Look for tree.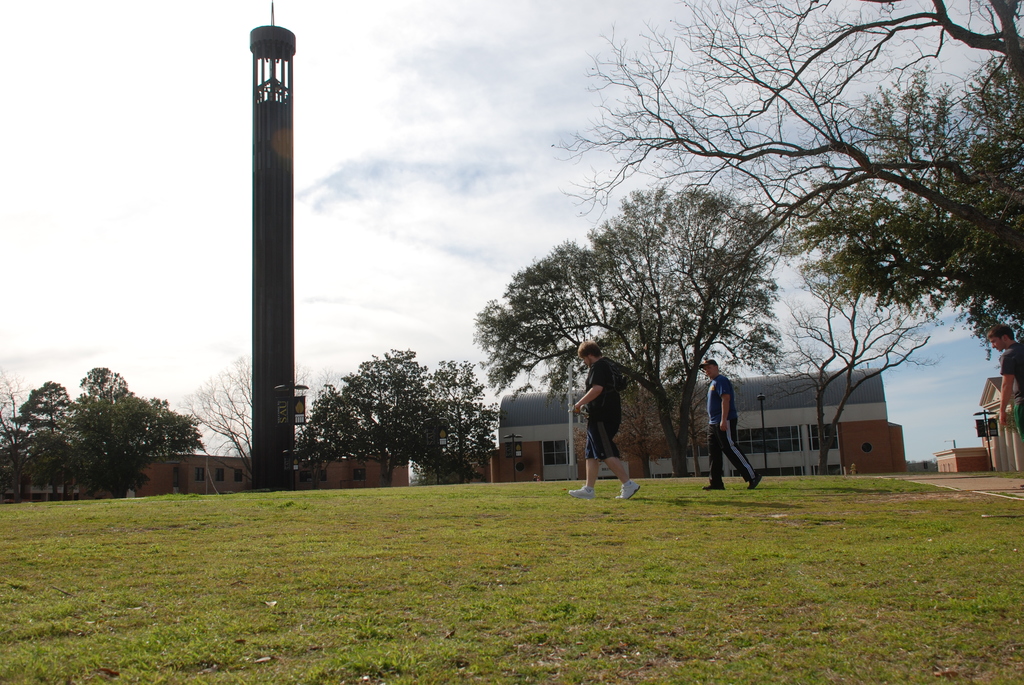
Found: 42/352/190/499.
